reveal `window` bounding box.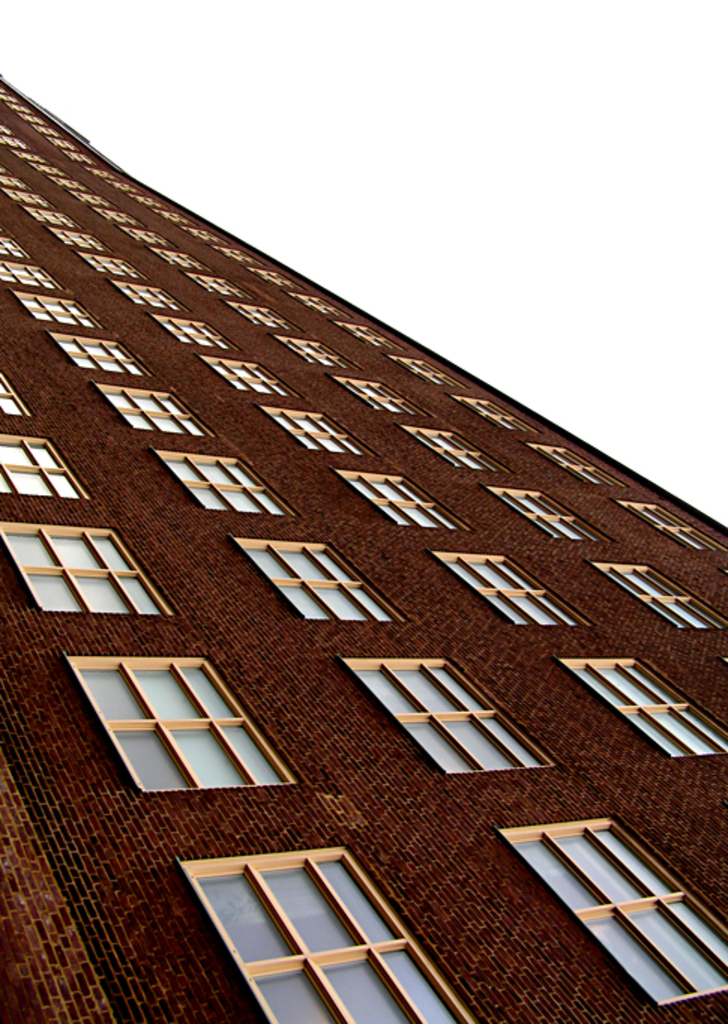
Revealed: x1=0 y1=164 x2=8 y2=173.
